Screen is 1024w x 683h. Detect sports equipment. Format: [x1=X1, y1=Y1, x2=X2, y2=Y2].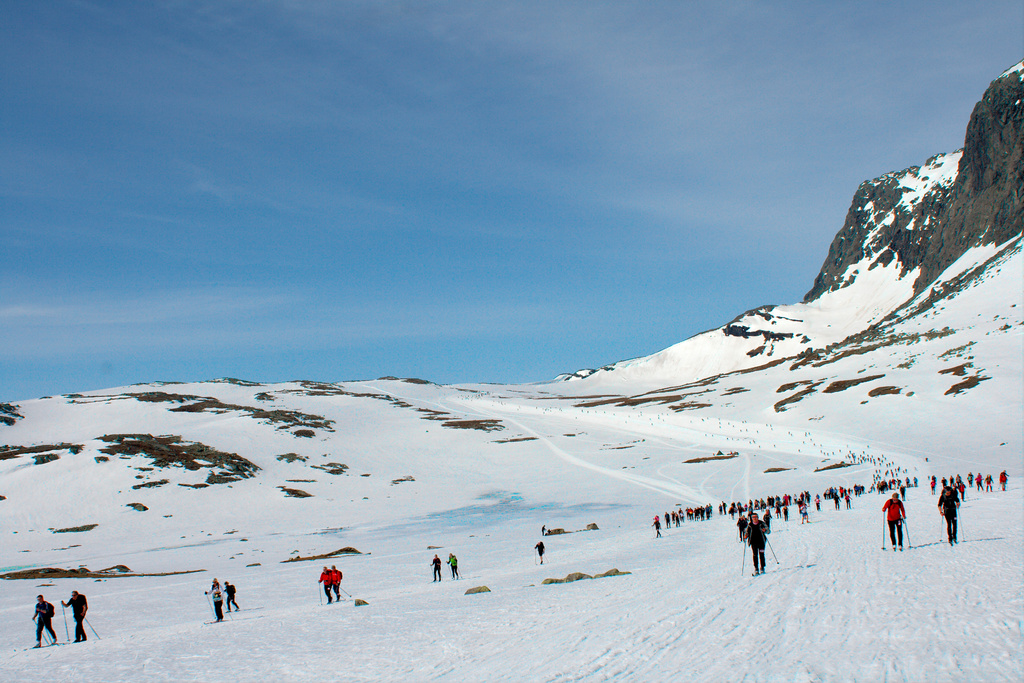
[x1=205, y1=593, x2=216, y2=620].
